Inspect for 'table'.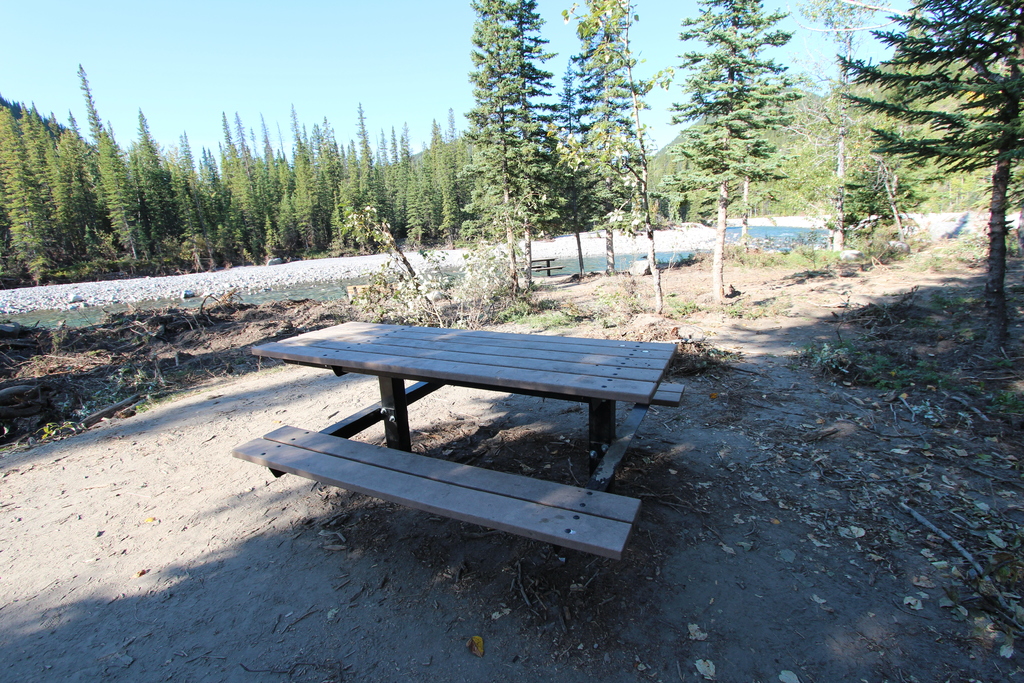
Inspection: detection(262, 327, 689, 512).
